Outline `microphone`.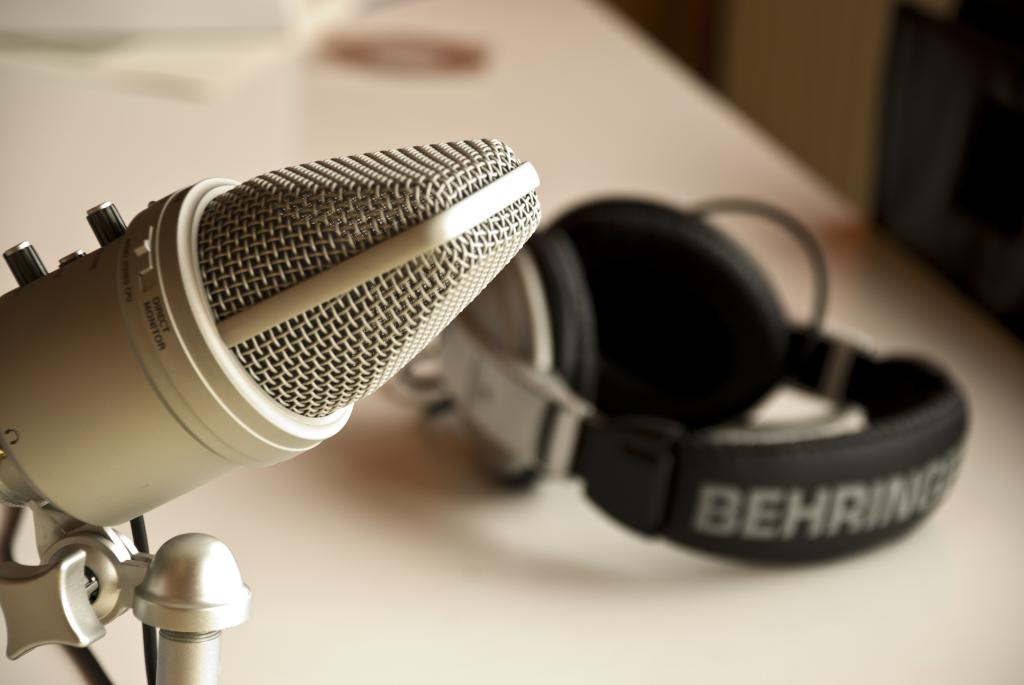
Outline: (x1=0, y1=134, x2=616, y2=650).
